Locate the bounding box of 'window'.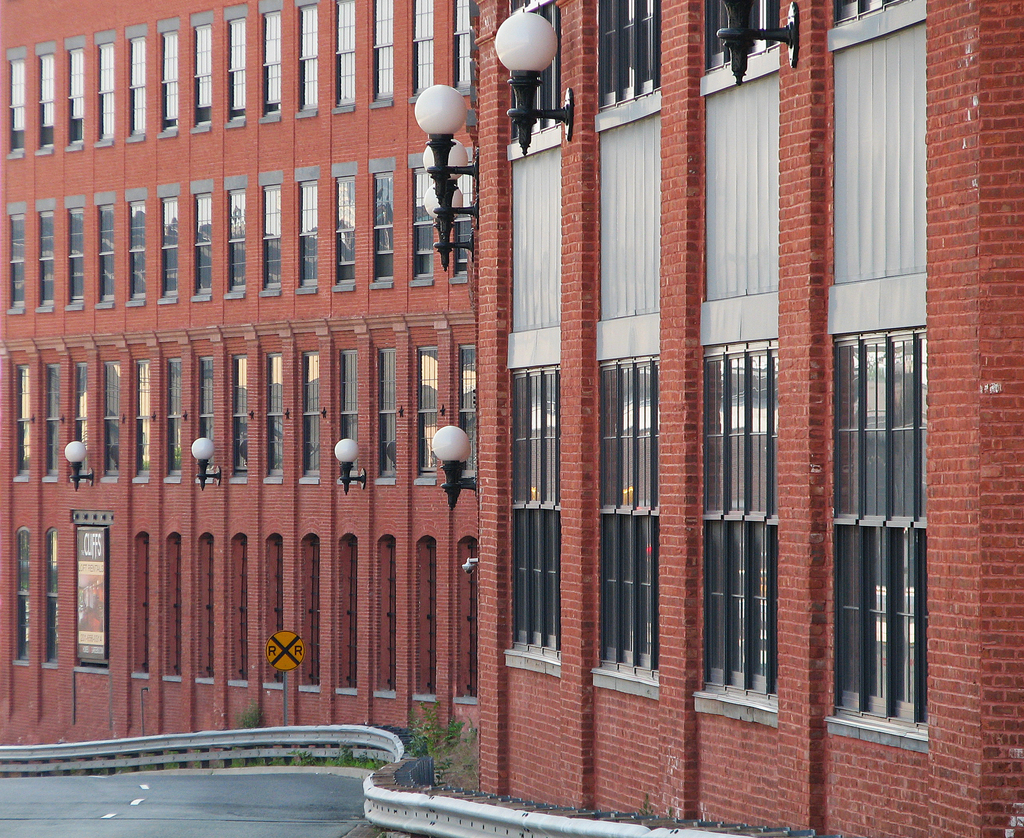
Bounding box: [x1=332, y1=0, x2=356, y2=115].
